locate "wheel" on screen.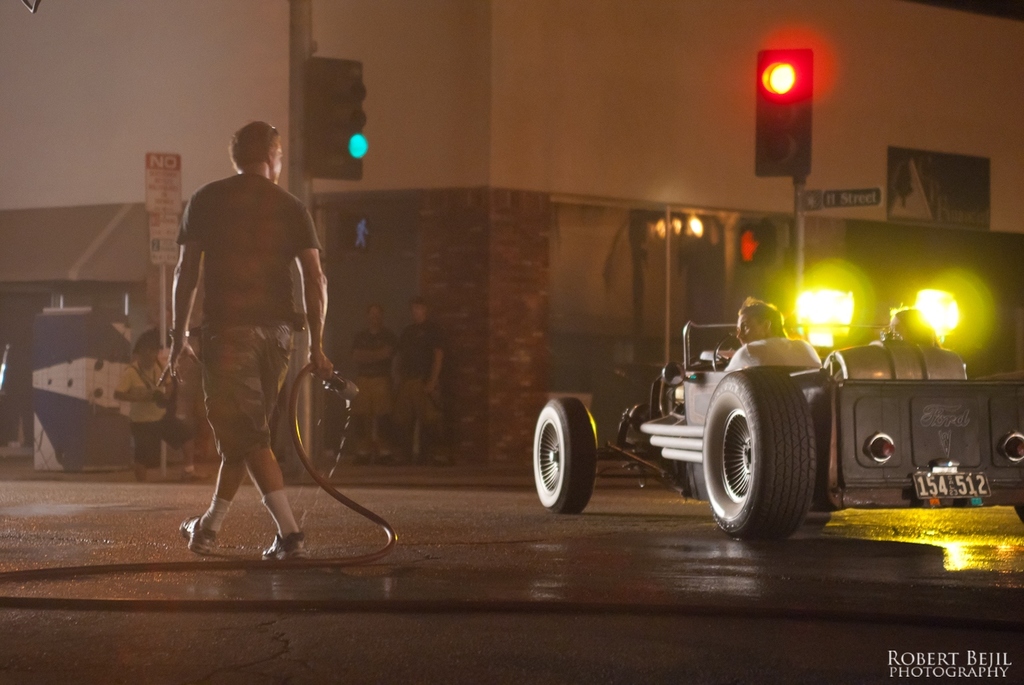
On screen at x1=527, y1=397, x2=597, y2=517.
